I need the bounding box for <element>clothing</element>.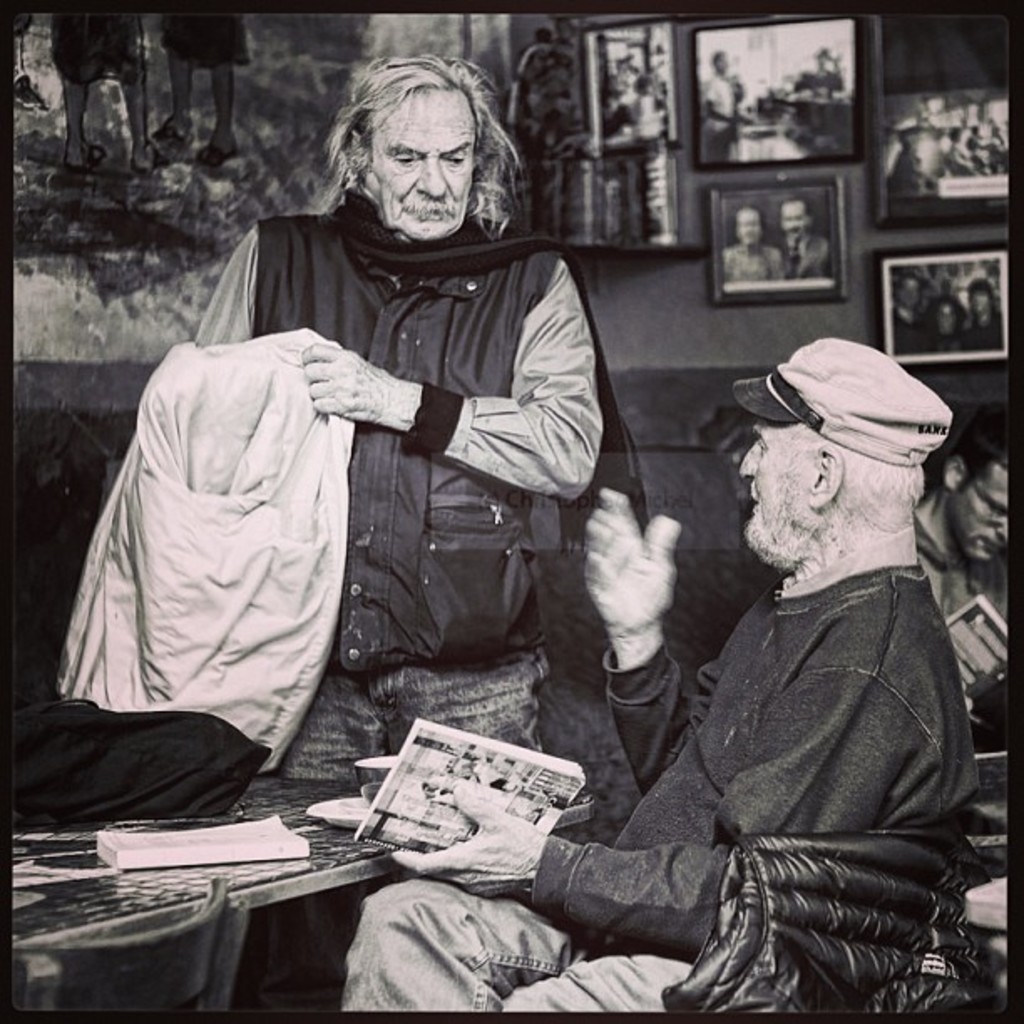
Here it is: bbox=(721, 236, 791, 283).
